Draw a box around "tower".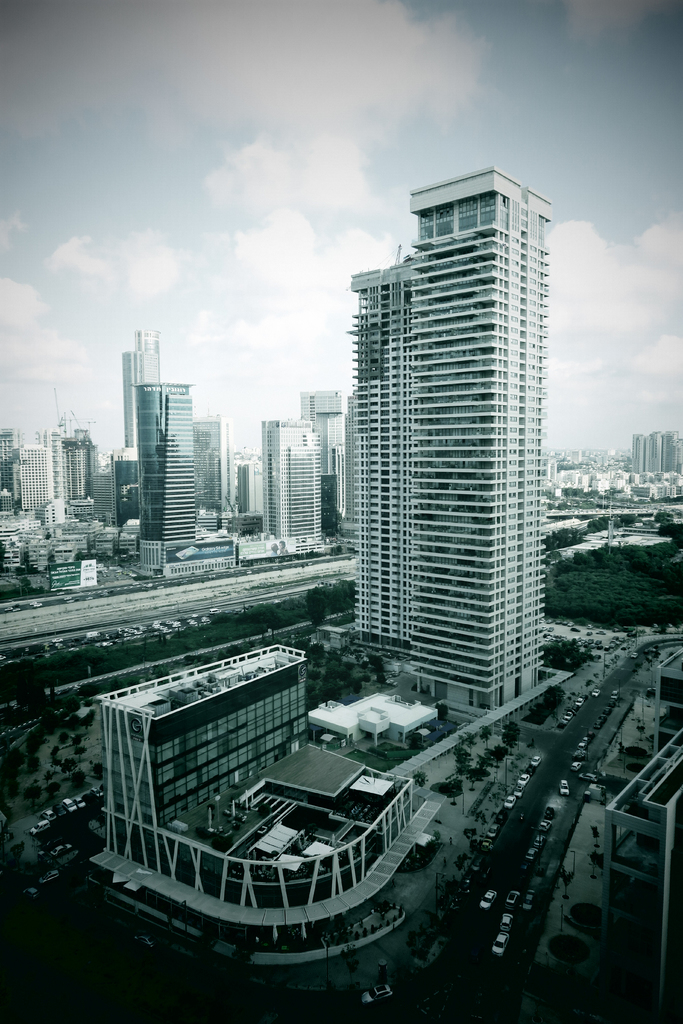
x1=301, y1=386, x2=343, y2=472.
